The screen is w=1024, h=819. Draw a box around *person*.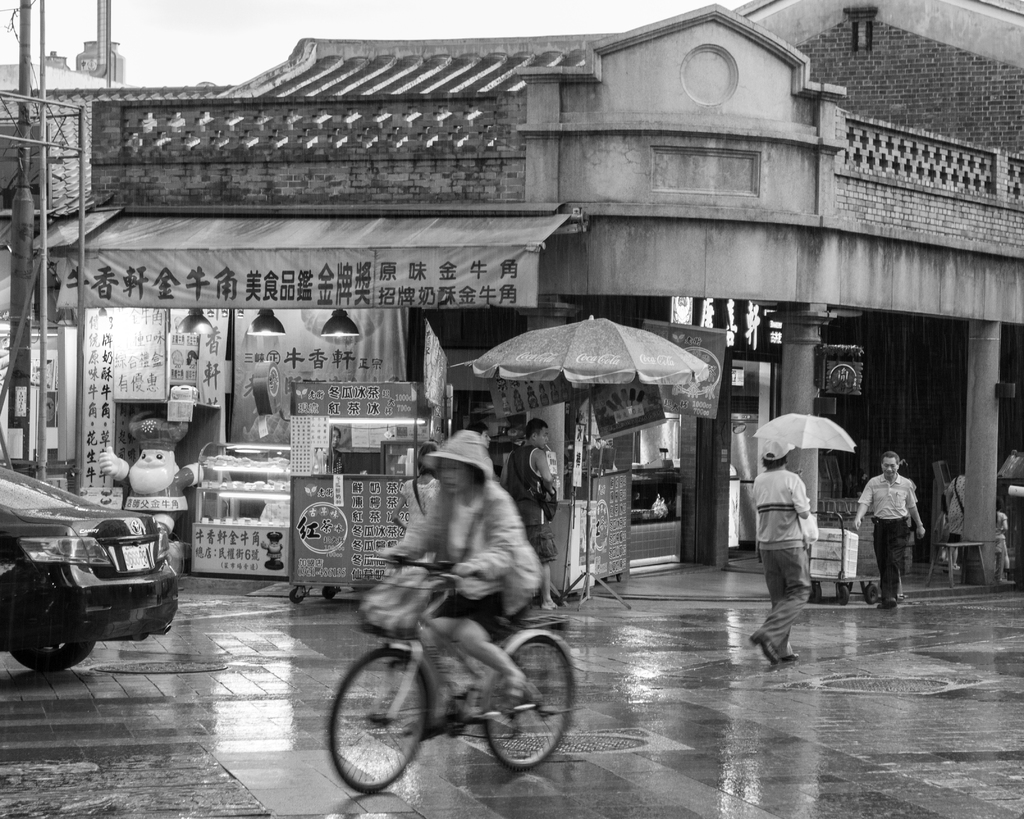
box(946, 472, 964, 569).
